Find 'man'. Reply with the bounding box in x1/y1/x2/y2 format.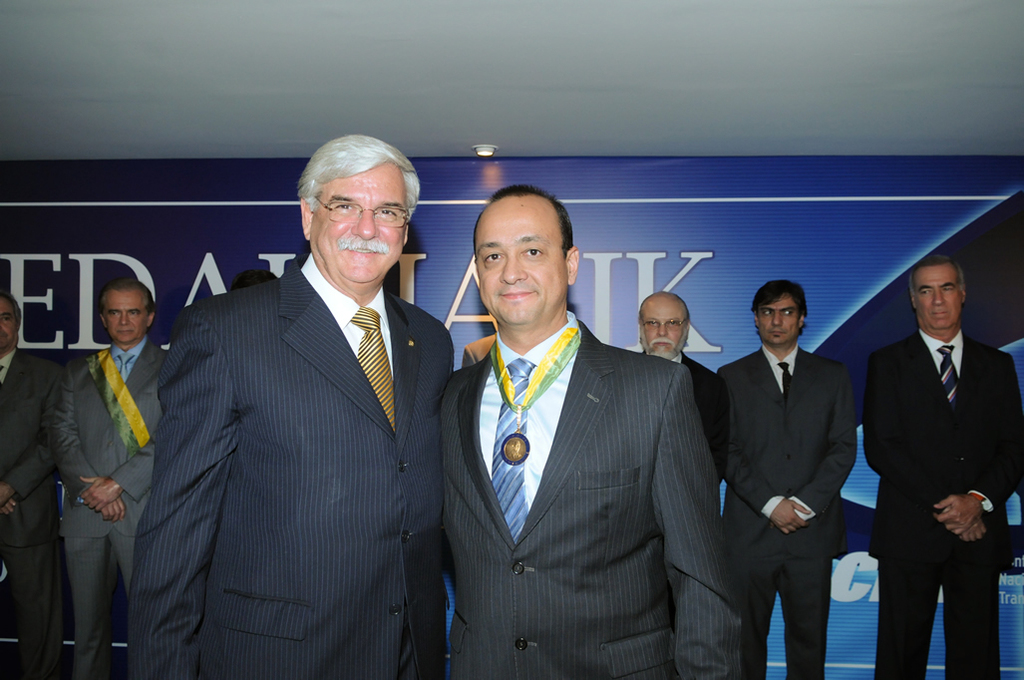
715/275/859/679.
